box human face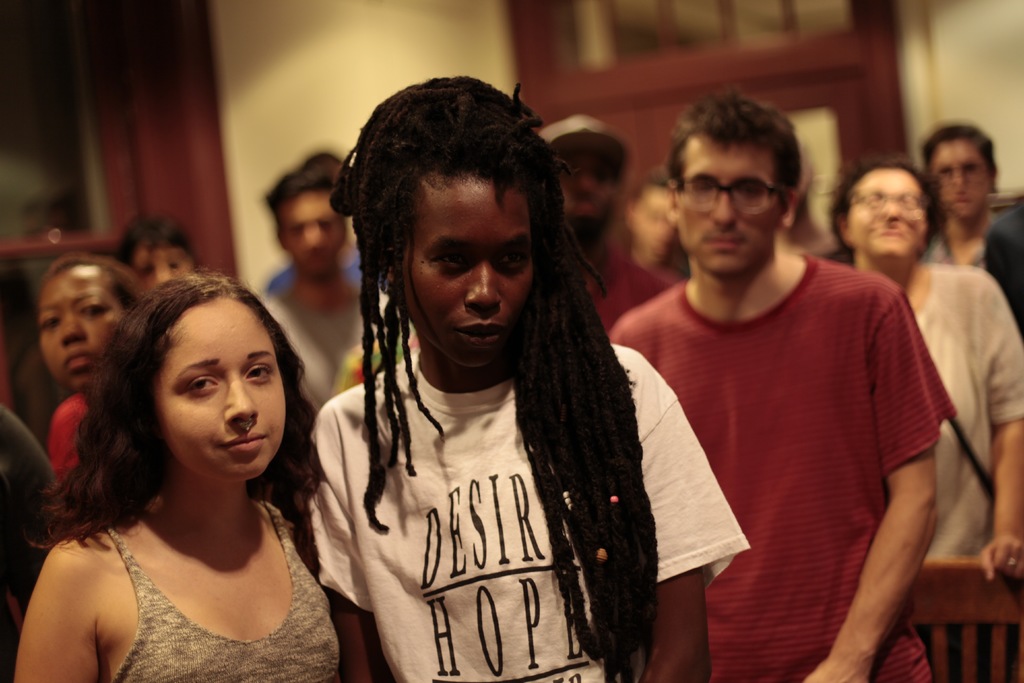
931:143:988:216
